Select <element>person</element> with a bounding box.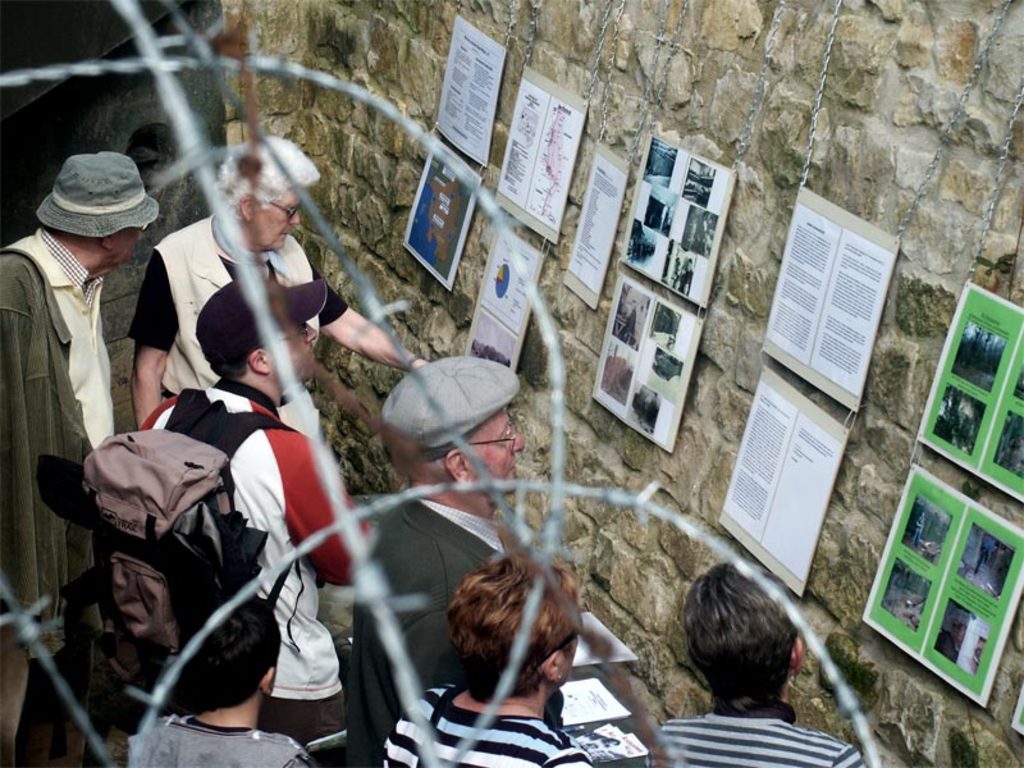
124, 591, 317, 767.
